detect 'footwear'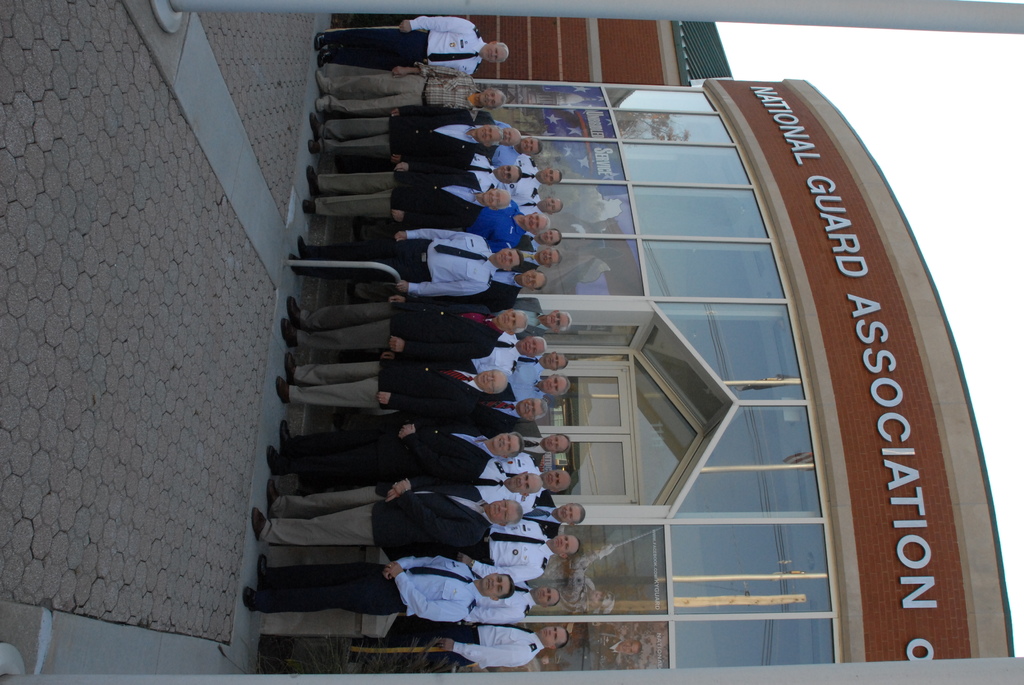
select_region(281, 424, 292, 455)
